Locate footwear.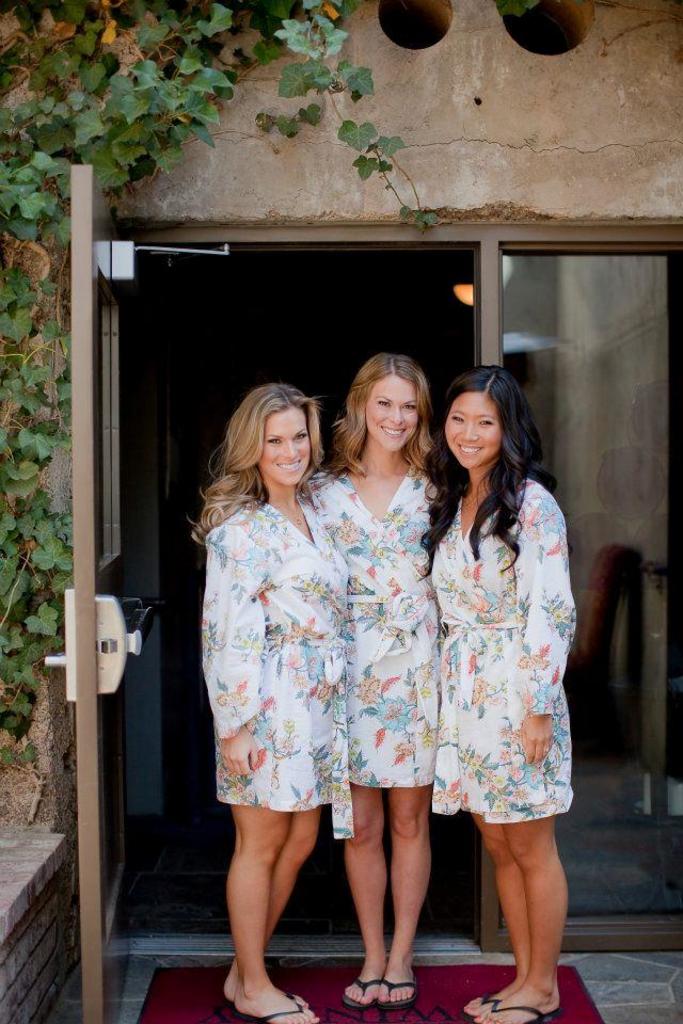
Bounding box: bbox=(380, 976, 412, 1010).
